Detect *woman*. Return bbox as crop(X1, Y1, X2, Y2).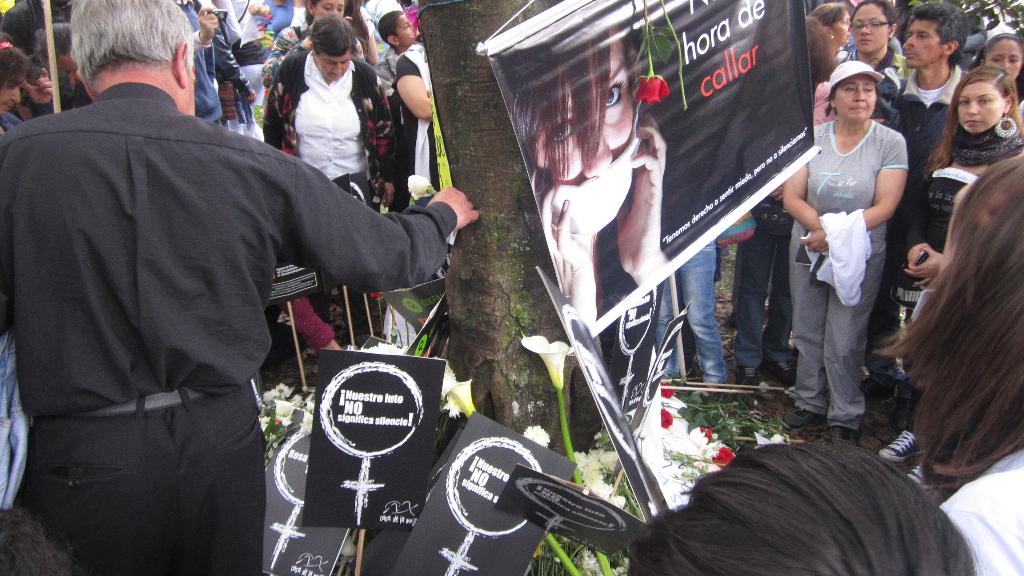
crop(776, 65, 918, 449).
